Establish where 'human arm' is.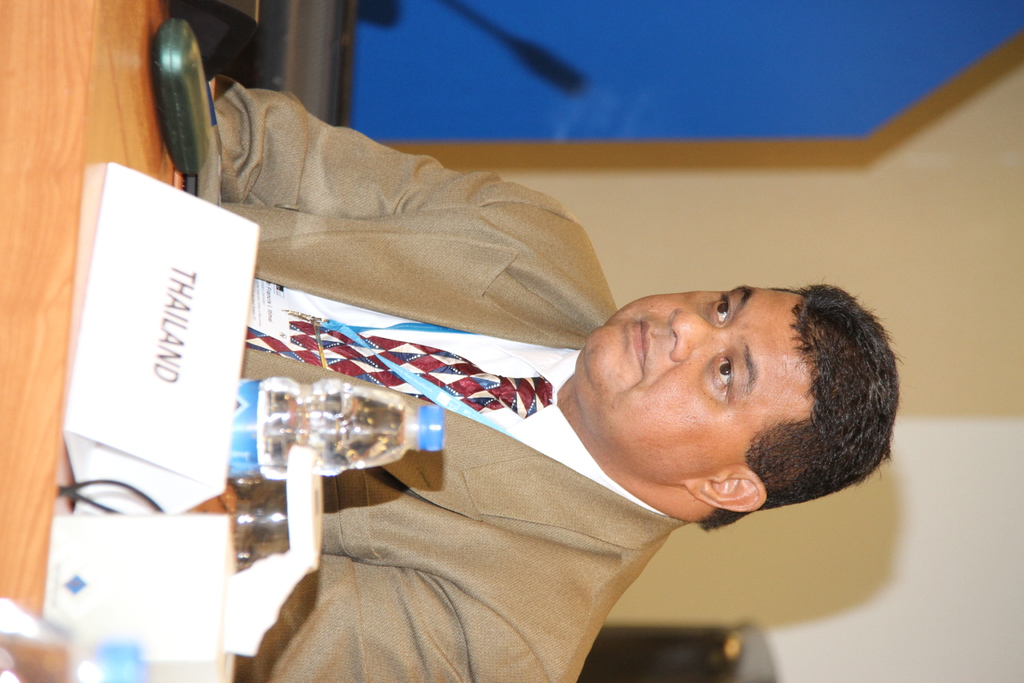
Established at 232 586 606 682.
